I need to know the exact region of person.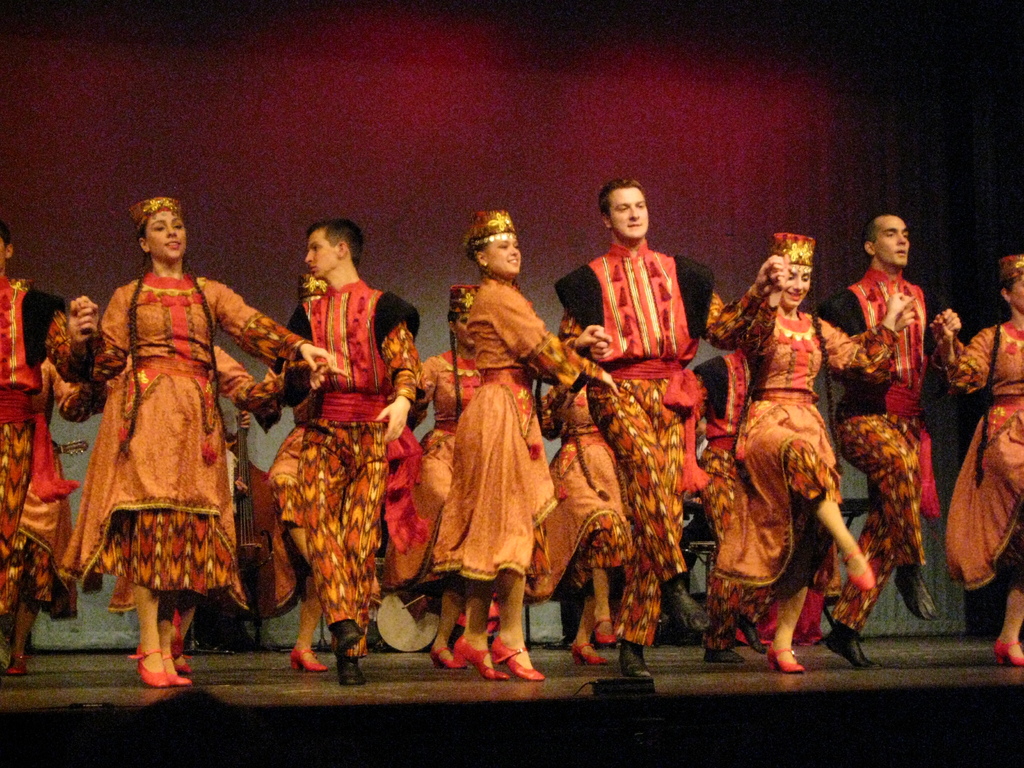
Region: l=930, t=253, r=1023, b=666.
